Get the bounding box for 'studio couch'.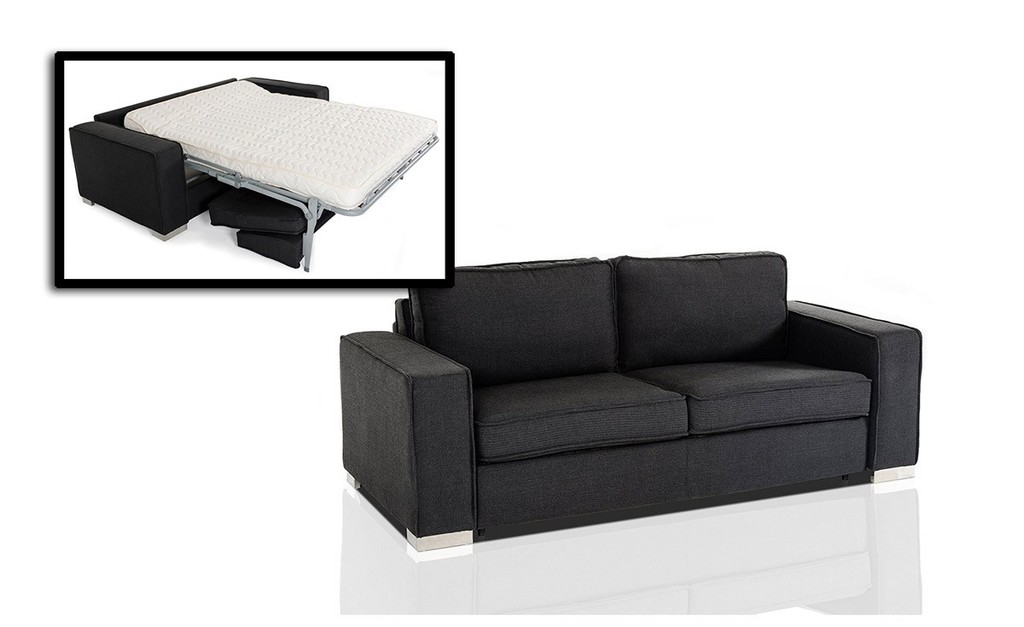
BBox(338, 257, 923, 549).
